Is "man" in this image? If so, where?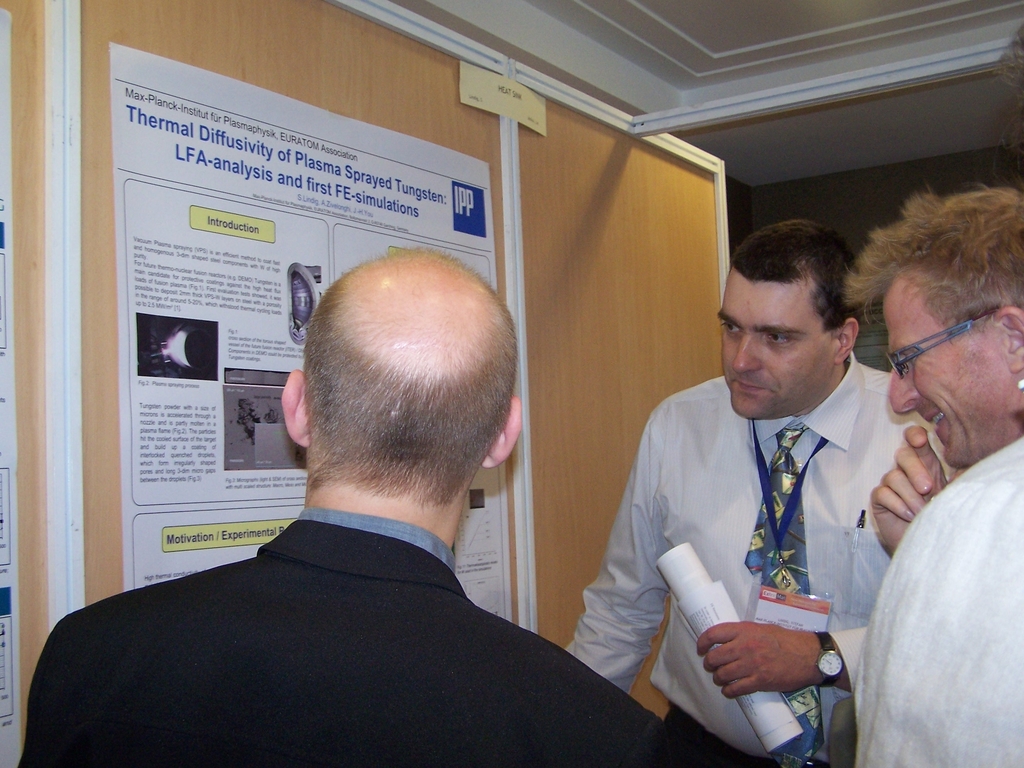
Yes, at [843, 177, 1023, 556].
